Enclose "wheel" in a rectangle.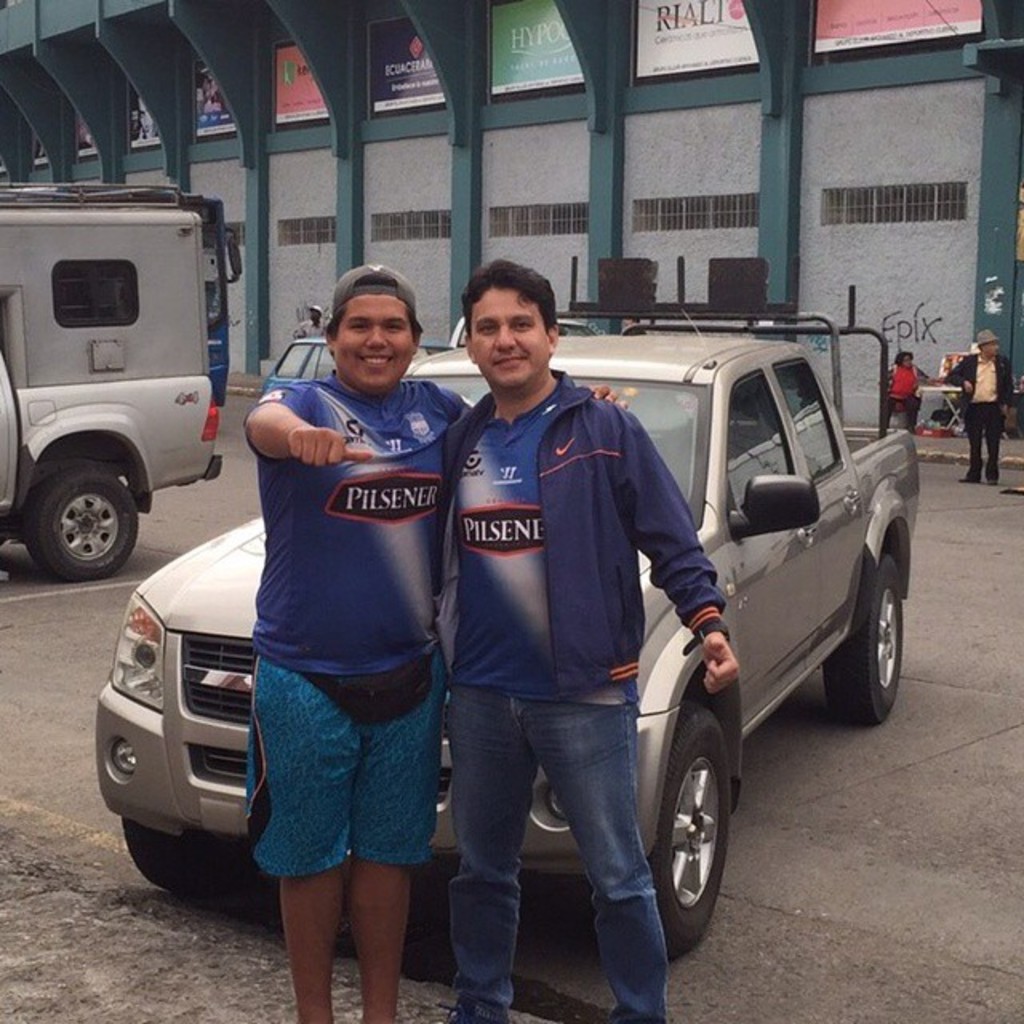
822 555 904 726.
